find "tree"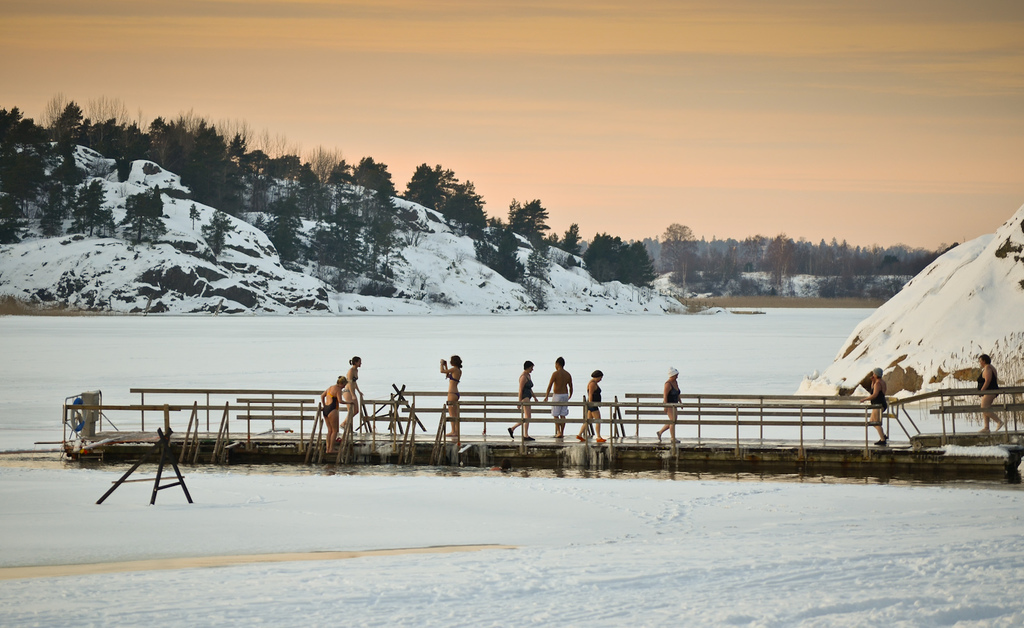
detection(265, 209, 304, 285)
